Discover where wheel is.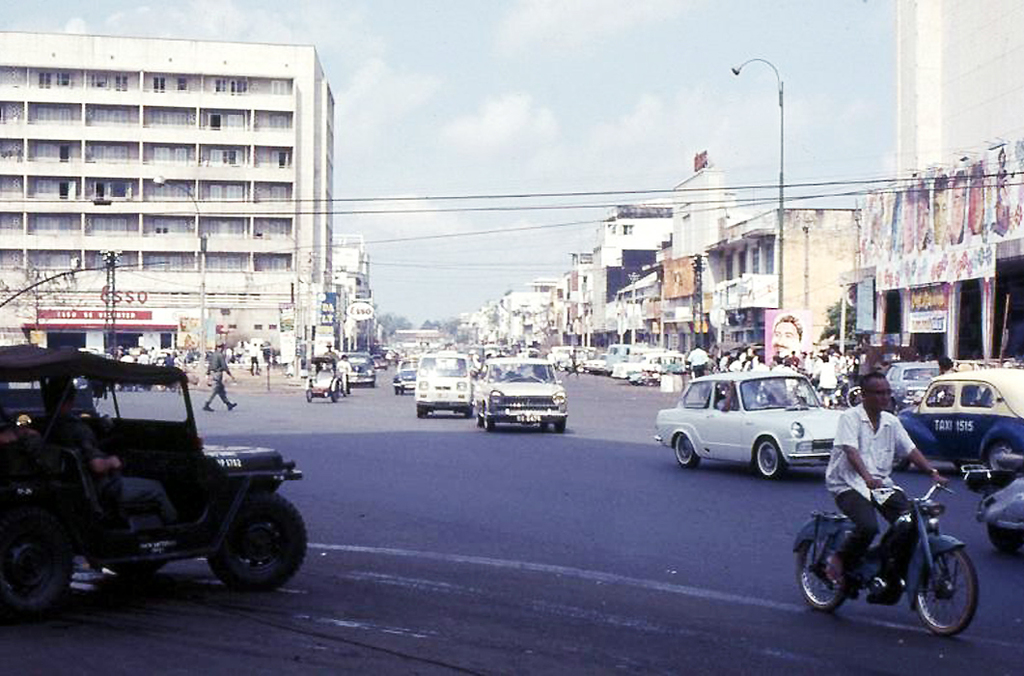
Discovered at locate(402, 389, 406, 392).
